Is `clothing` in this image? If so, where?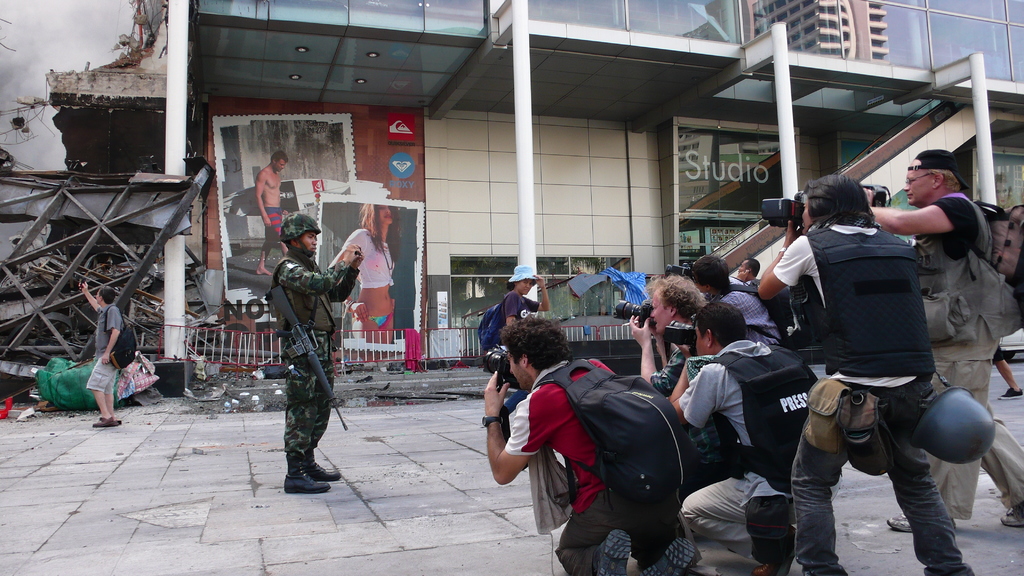
Yes, at x1=781, y1=219, x2=970, y2=575.
